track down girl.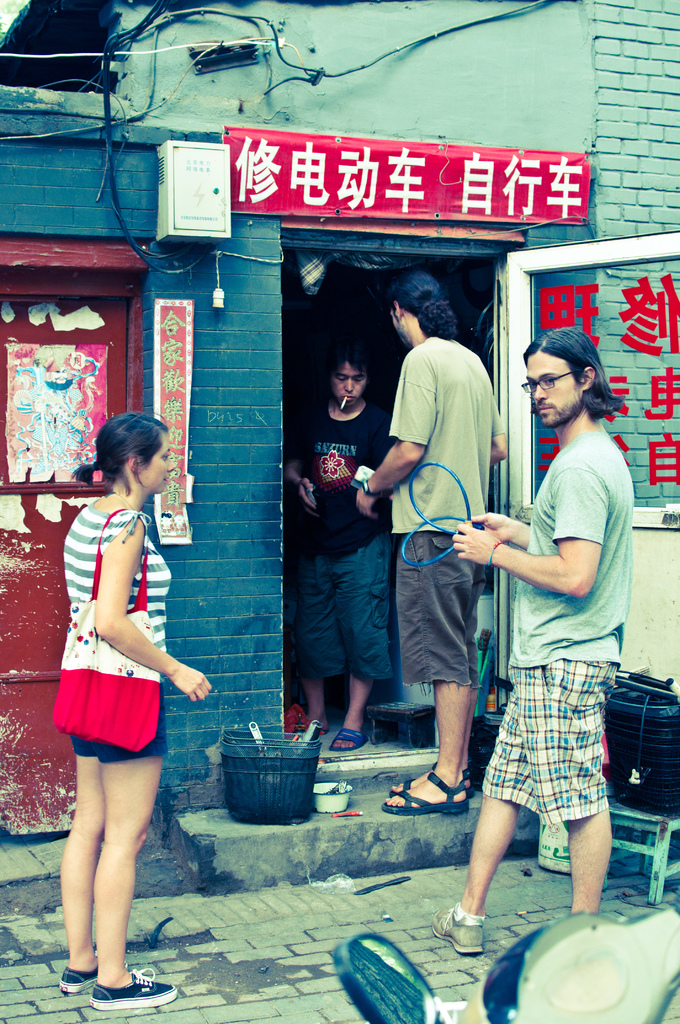
Tracked to box(53, 412, 212, 1008).
